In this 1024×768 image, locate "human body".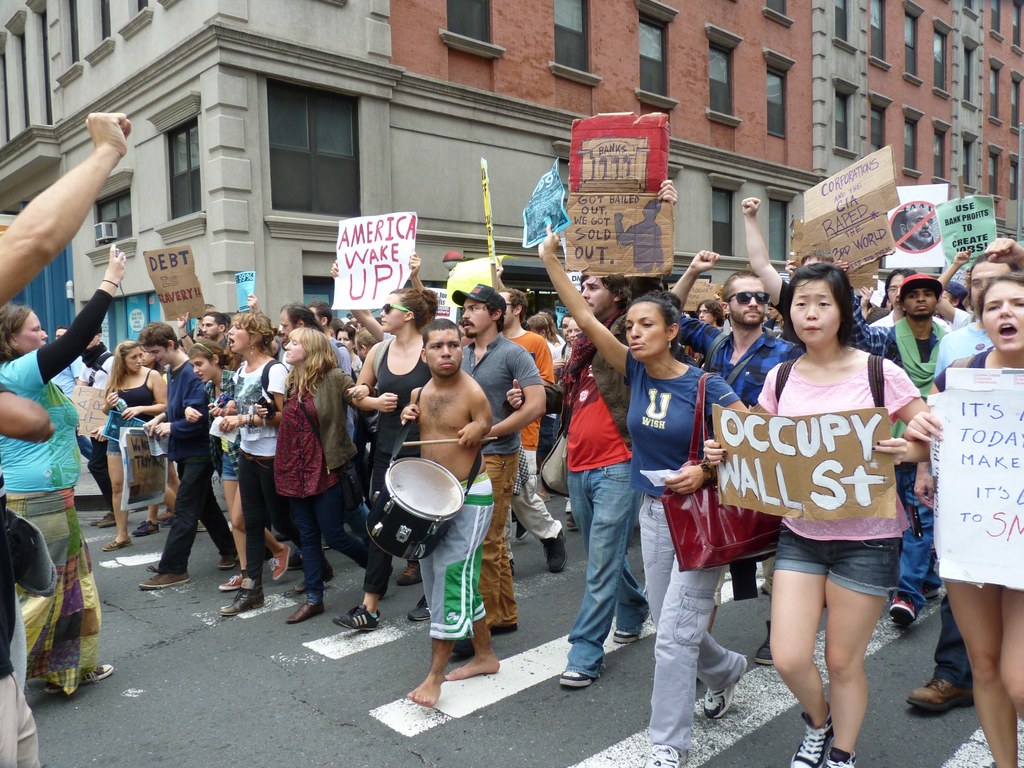
Bounding box: BBox(712, 294, 941, 737).
